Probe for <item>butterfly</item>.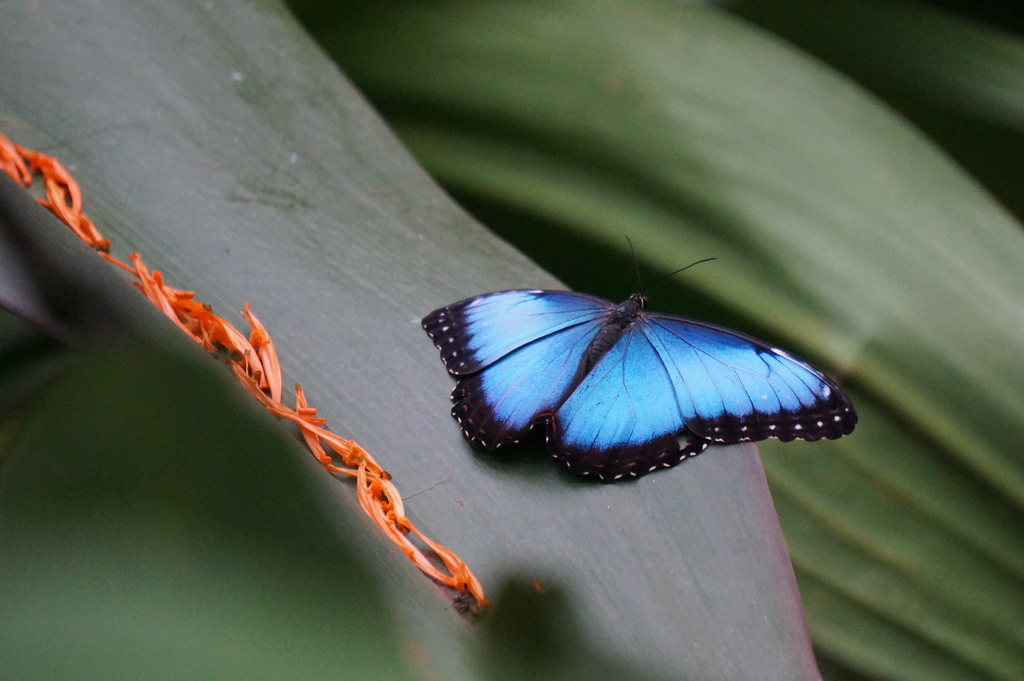
Probe result: 423/231/858/486.
